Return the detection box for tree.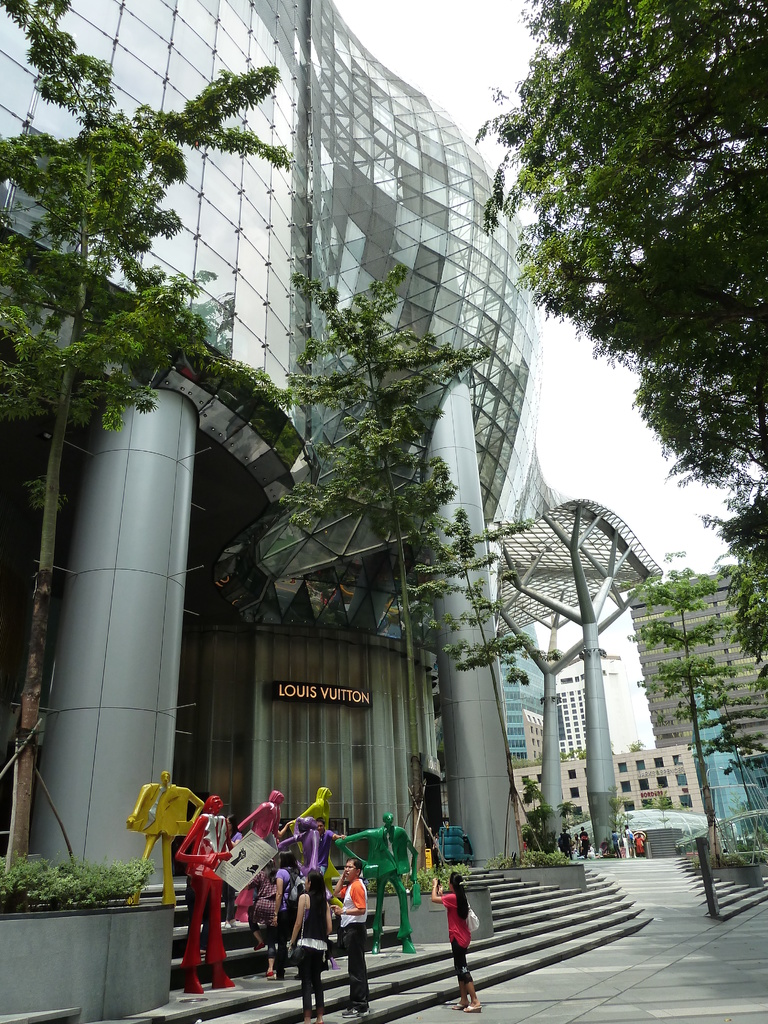
select_region(621, 560, 767, 854).
